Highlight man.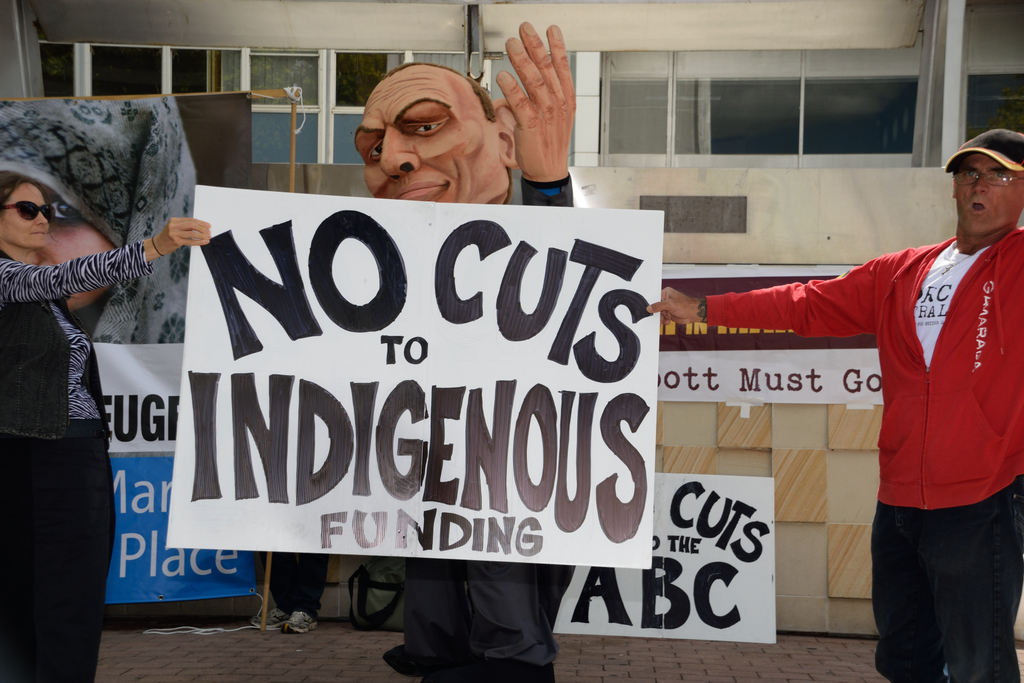
Highlighted region: box(646, 126, 1023, 682).
